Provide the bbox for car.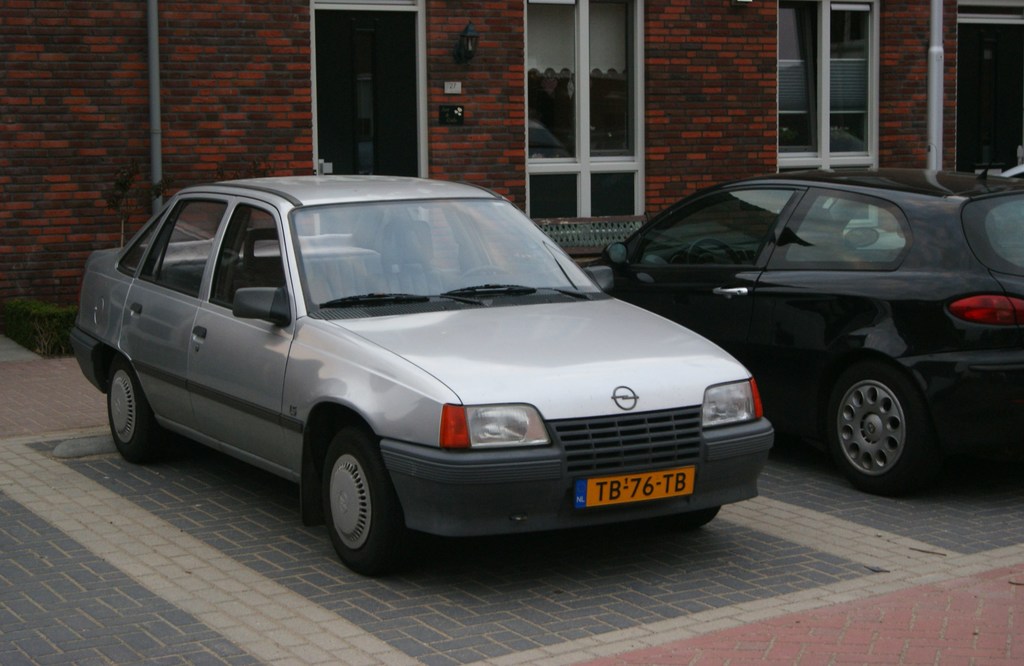
[77, 172, 755, 572].
